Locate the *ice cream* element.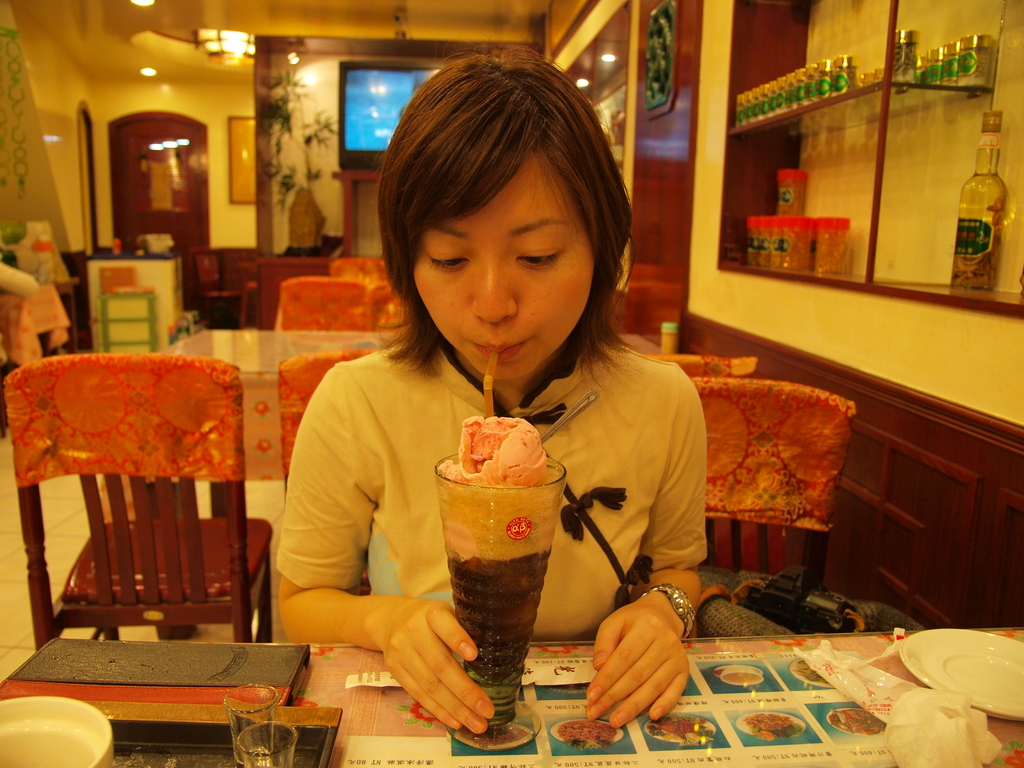
Element bbox: [x1=423, y1=396, x2=554, y2=671].
